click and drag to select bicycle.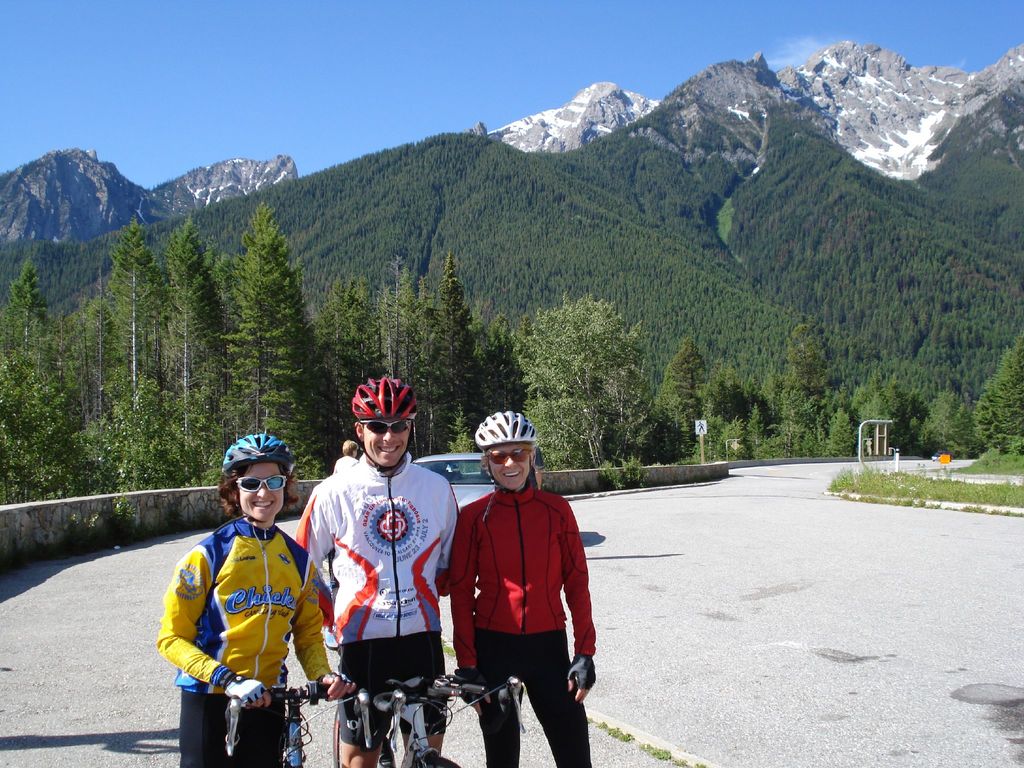
Selection: [left=324, top=635, right=523, bottom=767].
